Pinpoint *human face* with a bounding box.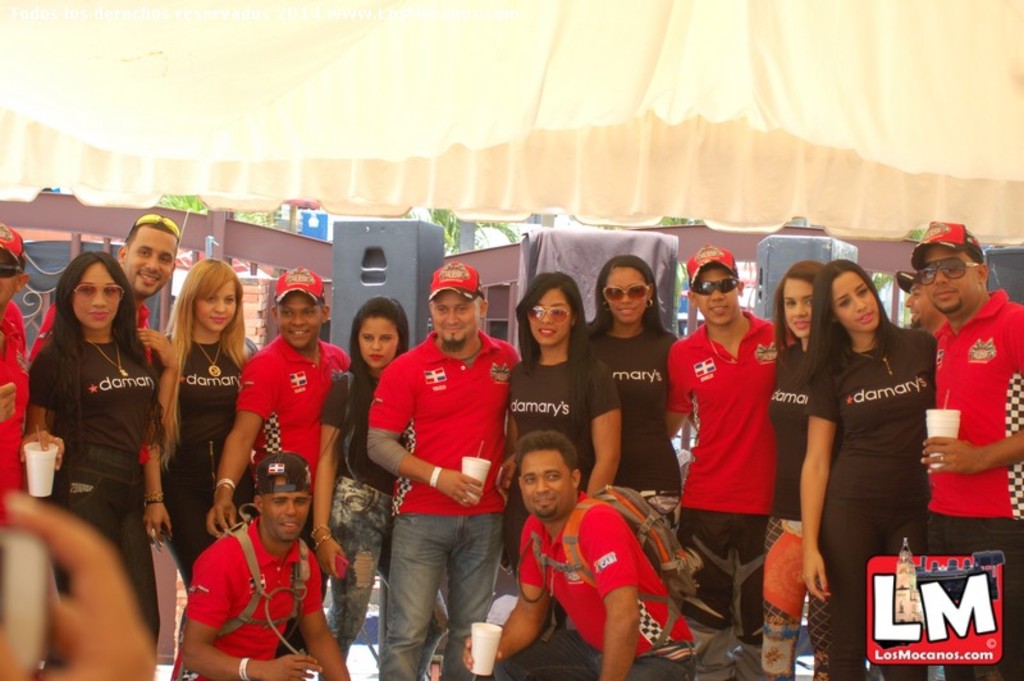
x1=782, y1=275, x2=812, y2=339.
